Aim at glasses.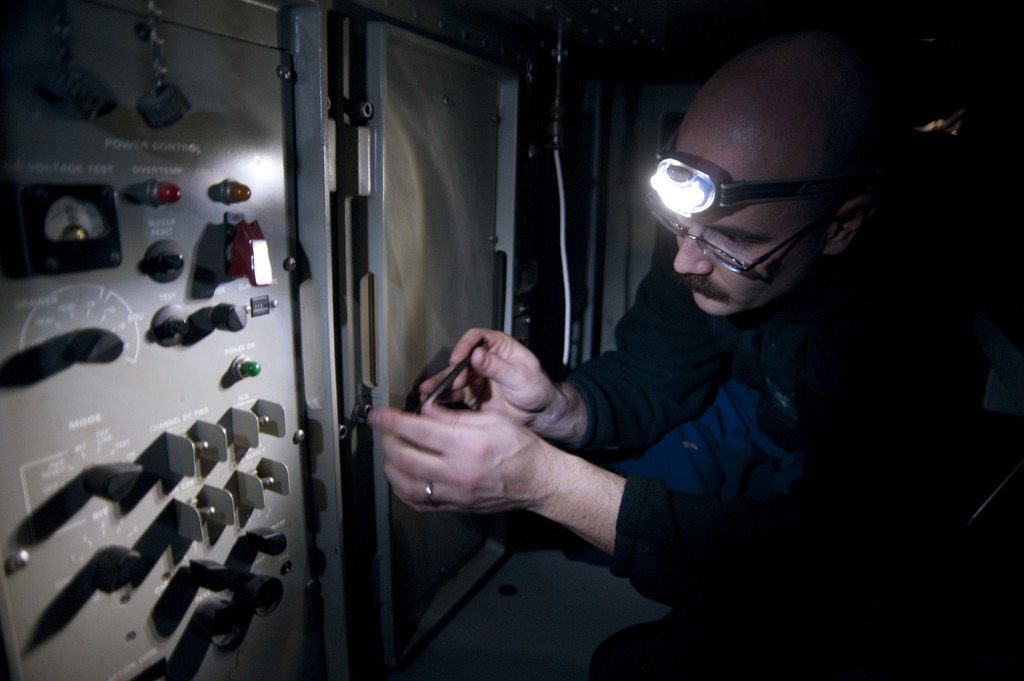
Aimed at crop(641, 186, 831, 280).
